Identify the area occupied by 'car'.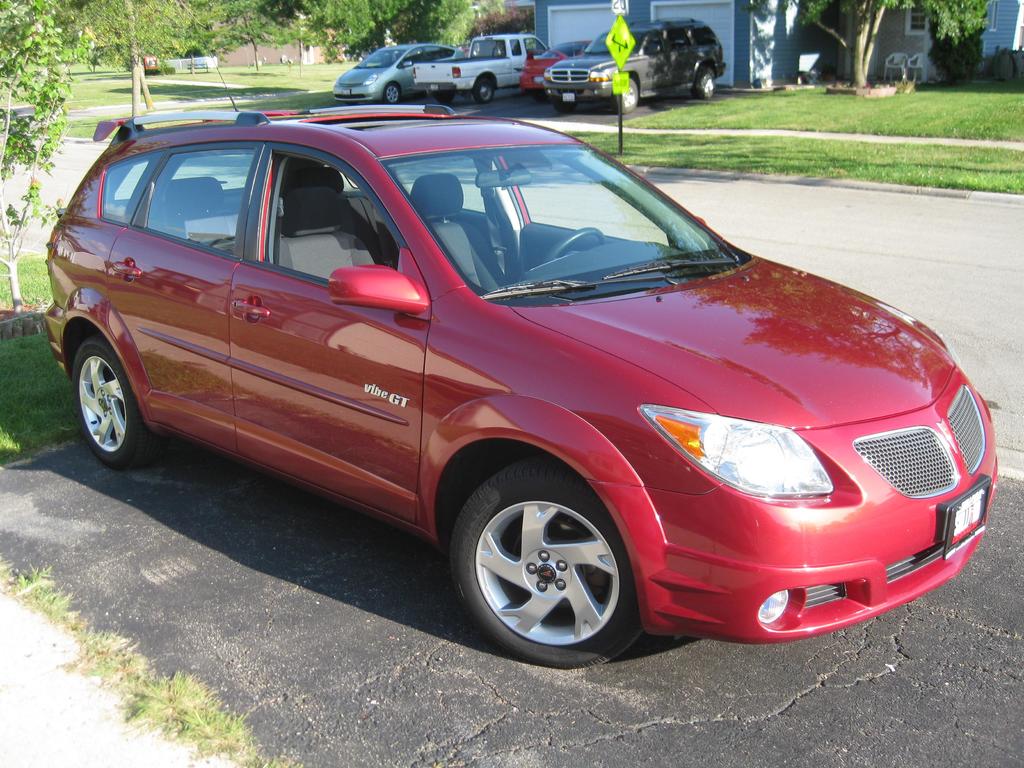
Area: [x1=531, y1=13, x2=726, y2=111].
